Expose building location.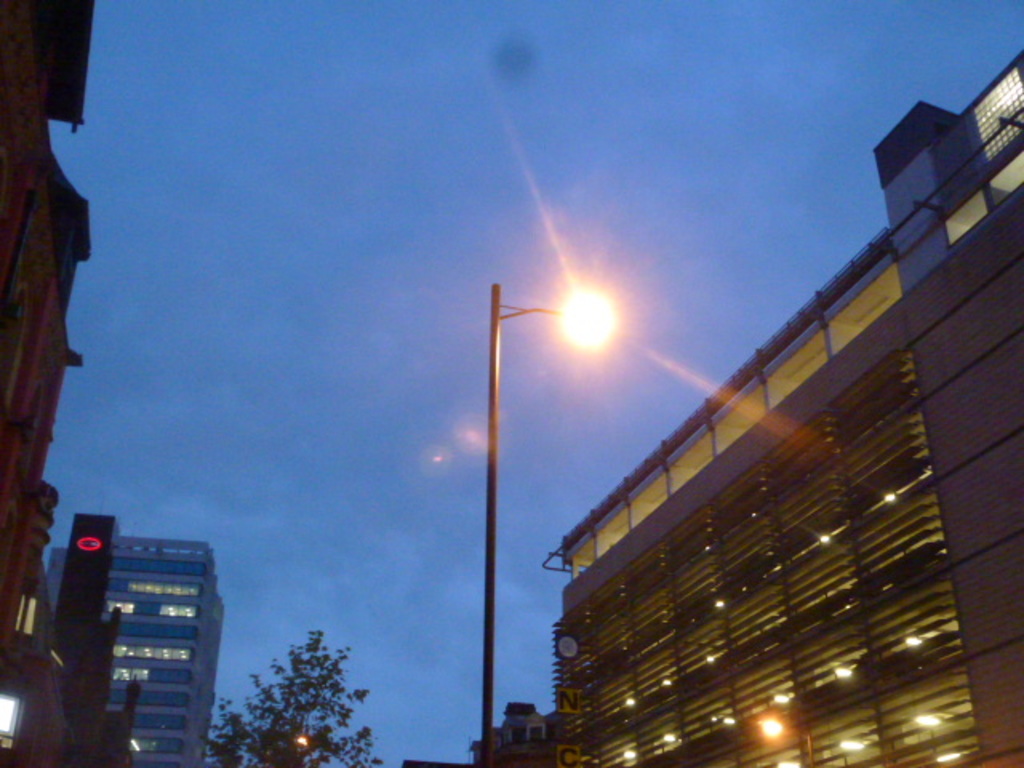
Exposed at select_region(542, 46, 1022, 766).
